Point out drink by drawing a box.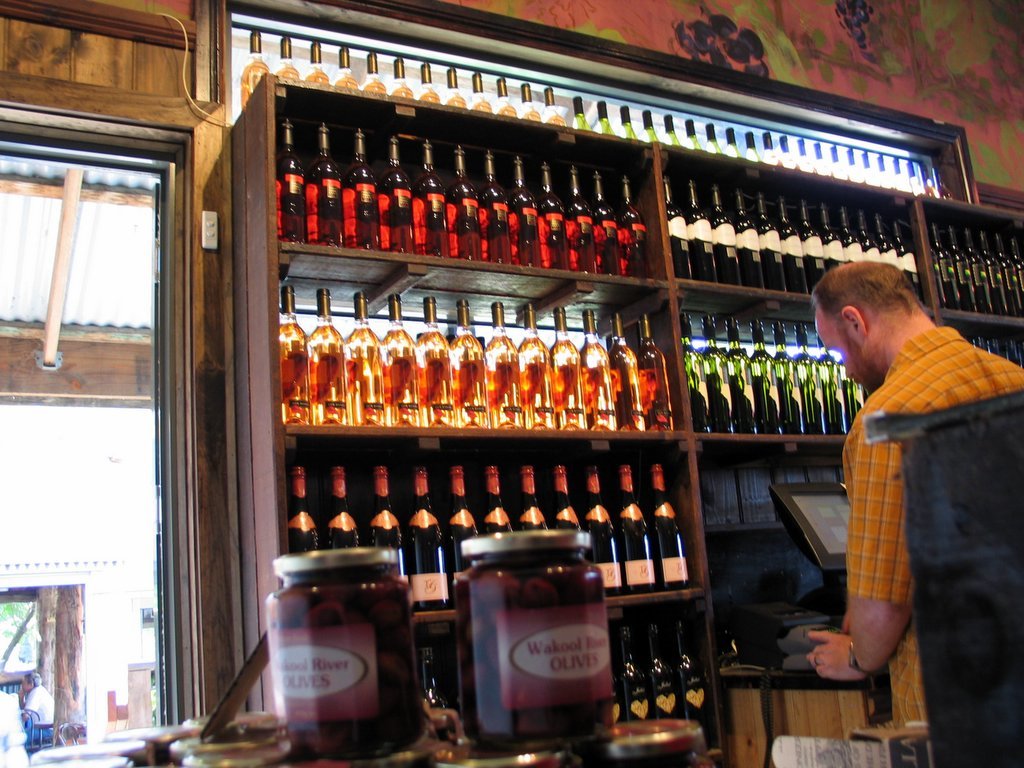
l=704, t=309, r=731, b=430.
